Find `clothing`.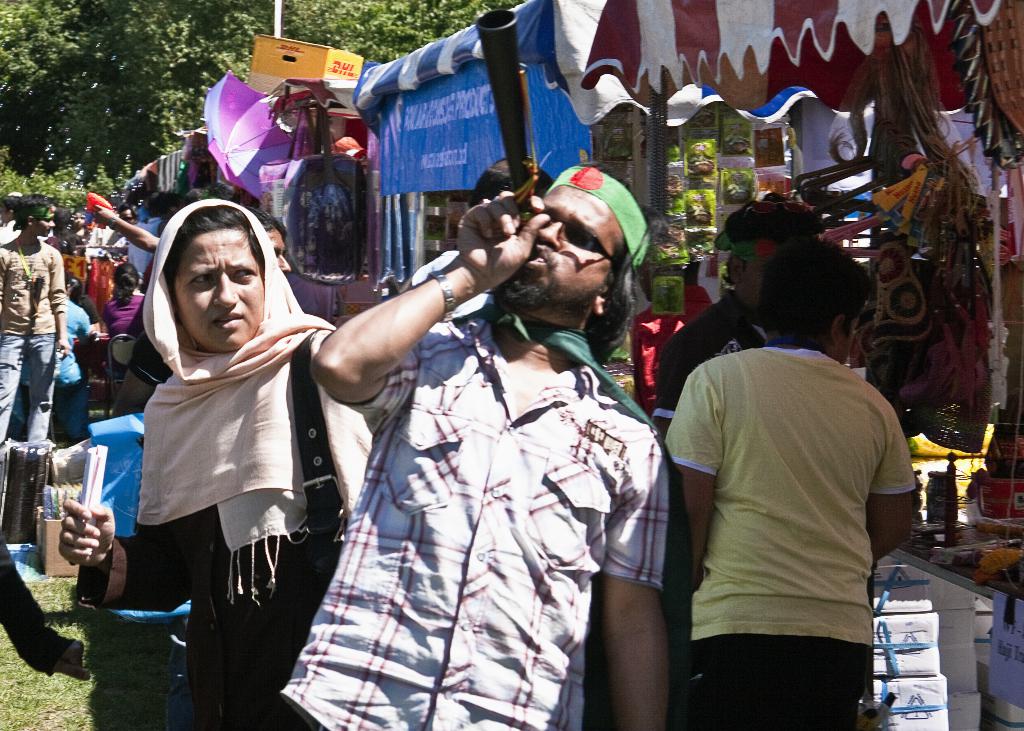
l=104, t=292, r=144, b=374.
